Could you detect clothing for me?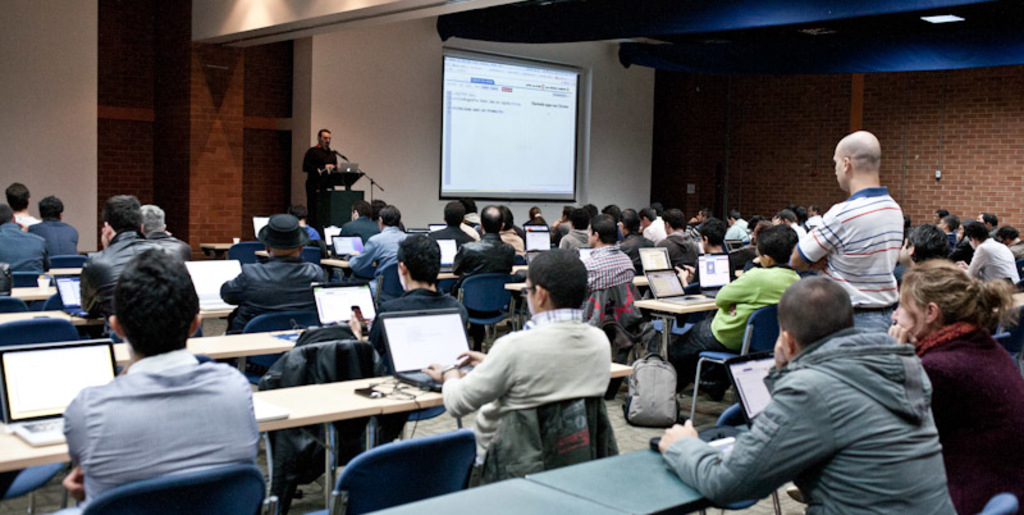
Detection result: bbox(9, 206, 45, 229).
